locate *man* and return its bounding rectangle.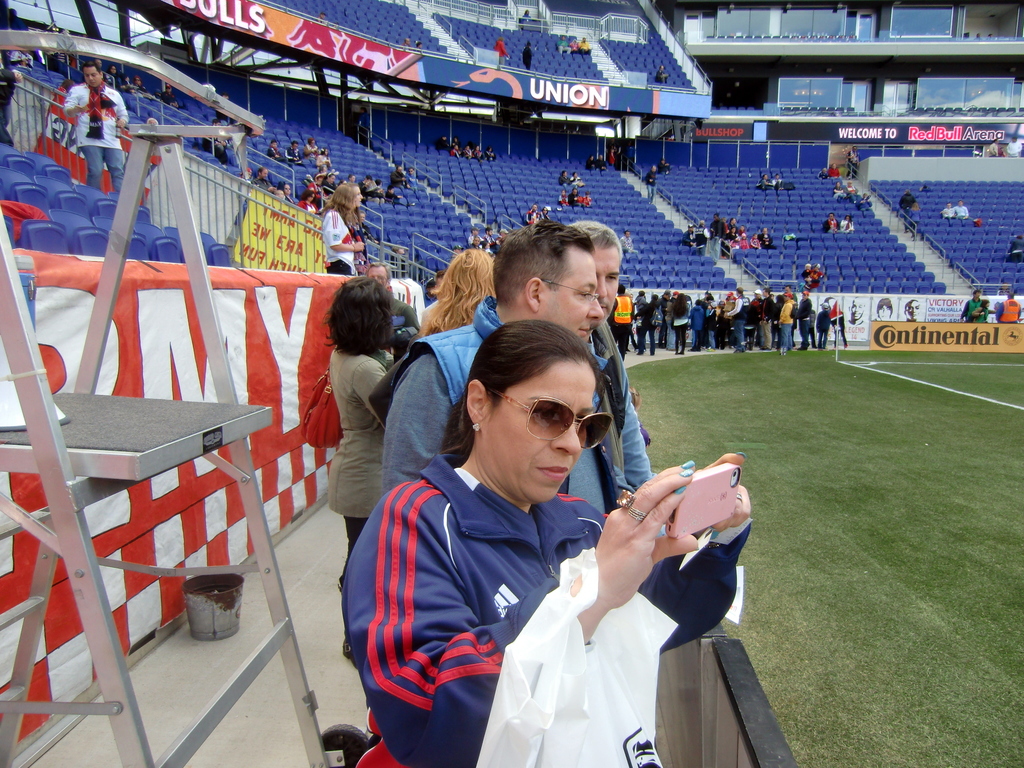
(x1=386, y1=163, x2=408, y2=195).
